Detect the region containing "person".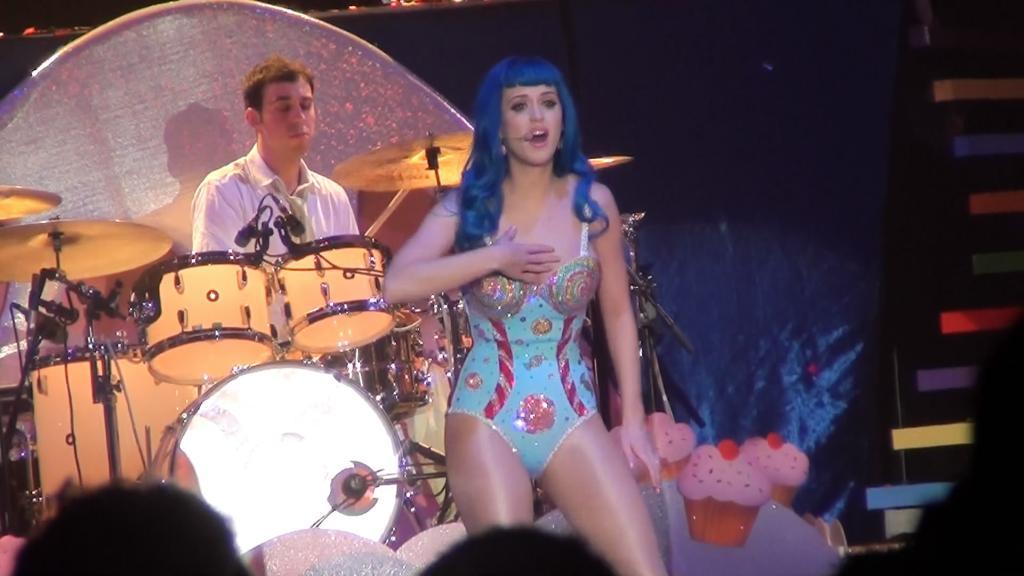
12 480 250 575.
